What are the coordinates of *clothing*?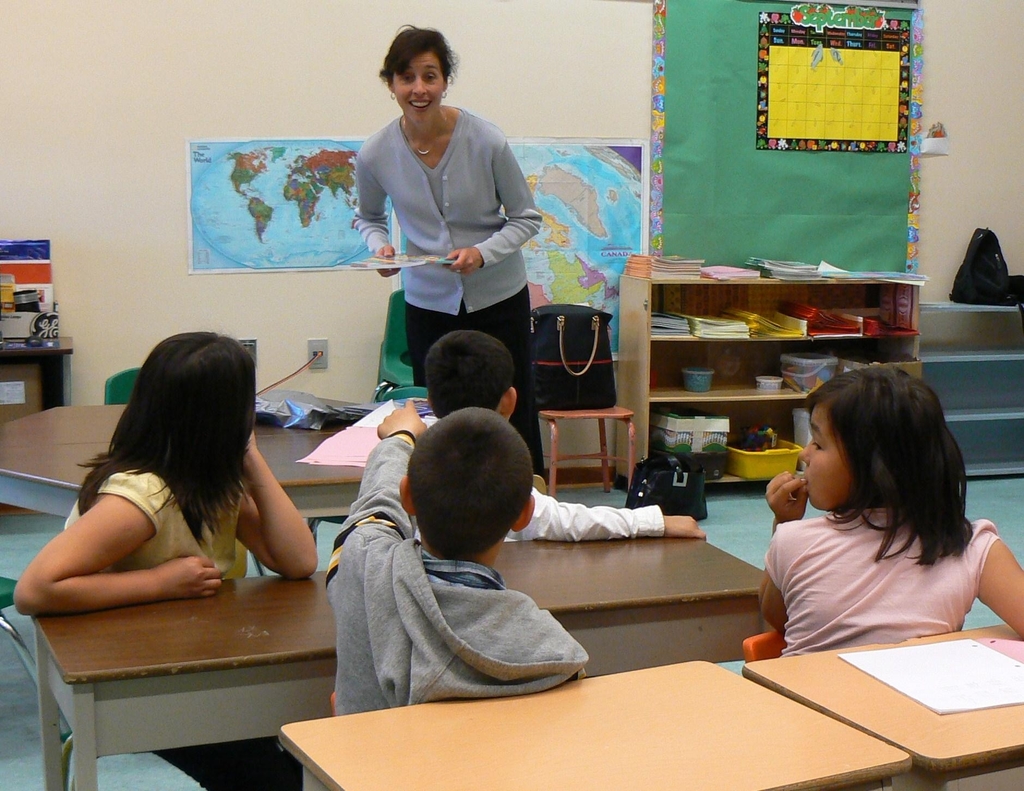
416, 486, 664, 541.
